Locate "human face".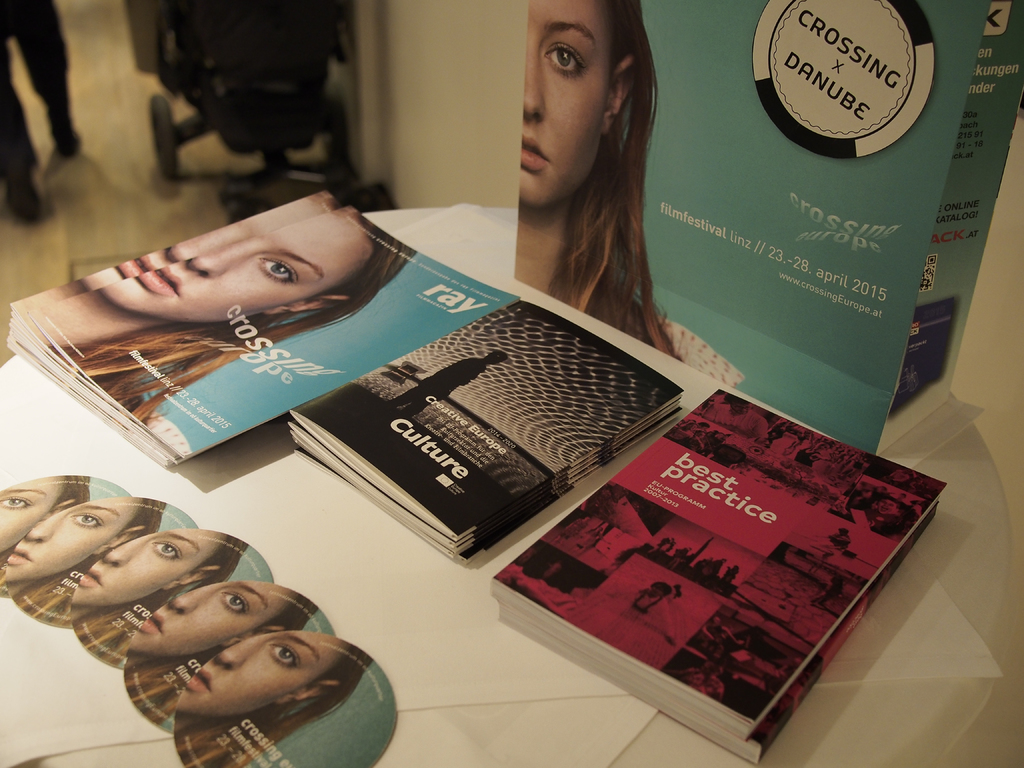
Bounding box: l=0, t=476, r=60, b=552.
